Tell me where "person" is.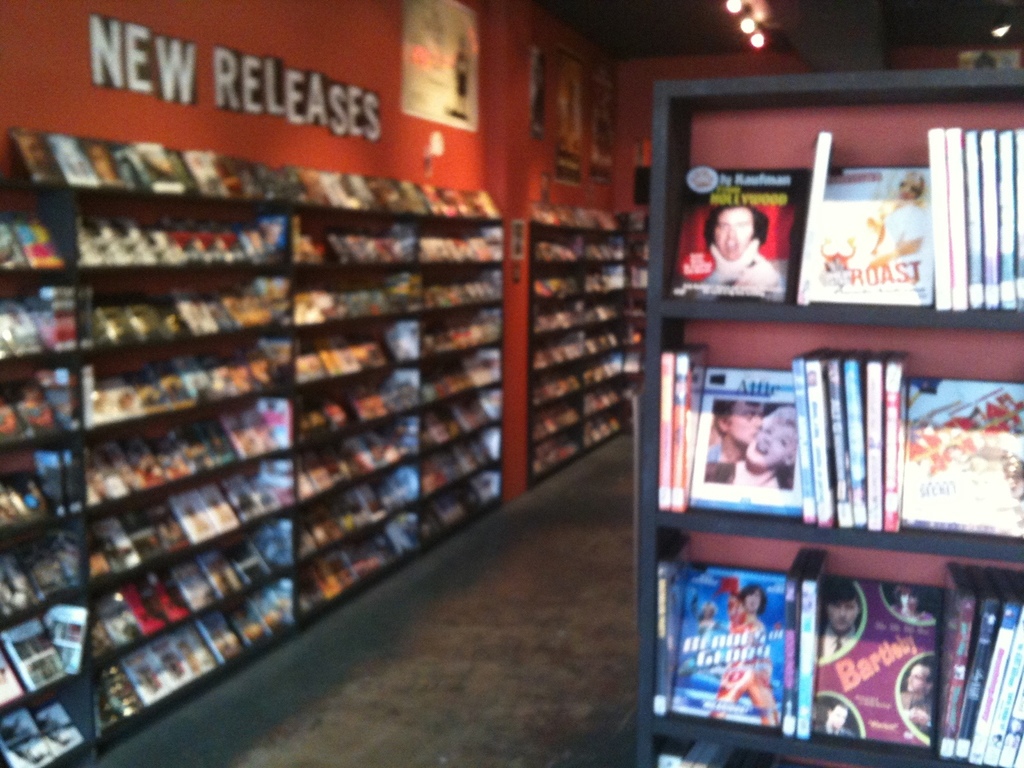
"person" is at (x1=890, y1=578, x2=940, y2=627).
